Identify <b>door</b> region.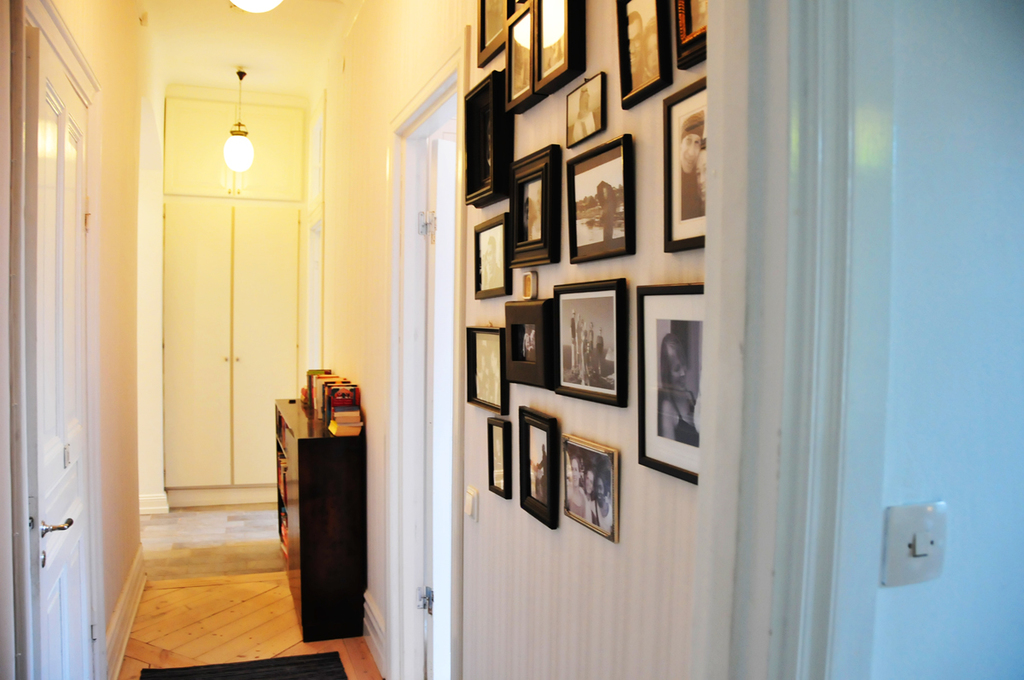
Region: 18:45:163:665.
